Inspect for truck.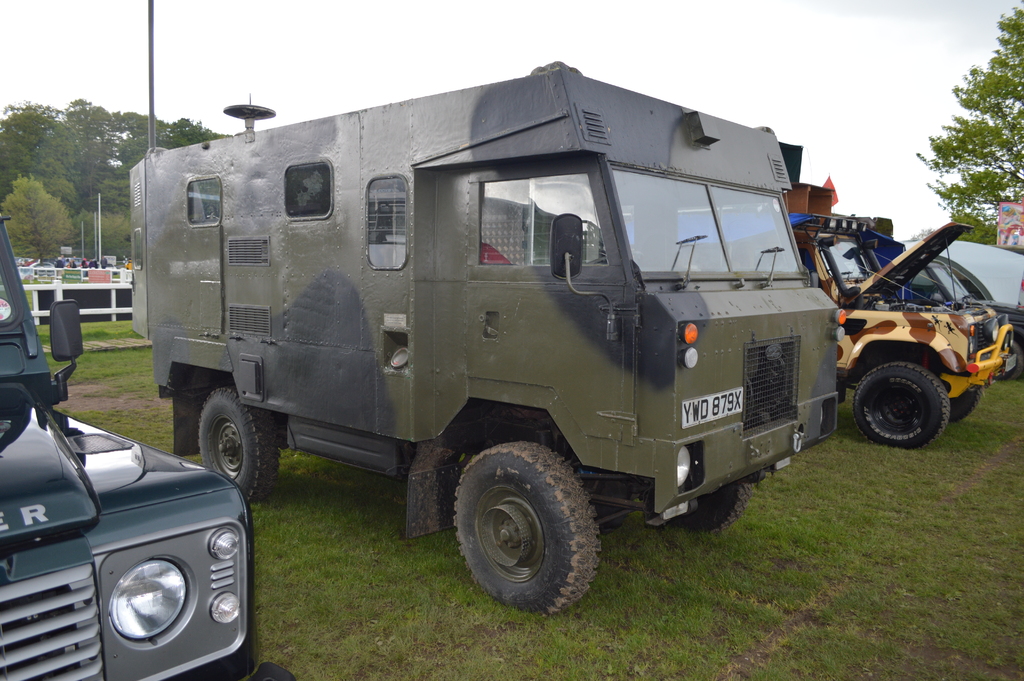
Inspection: bbox(112, 66, 916, 628).
